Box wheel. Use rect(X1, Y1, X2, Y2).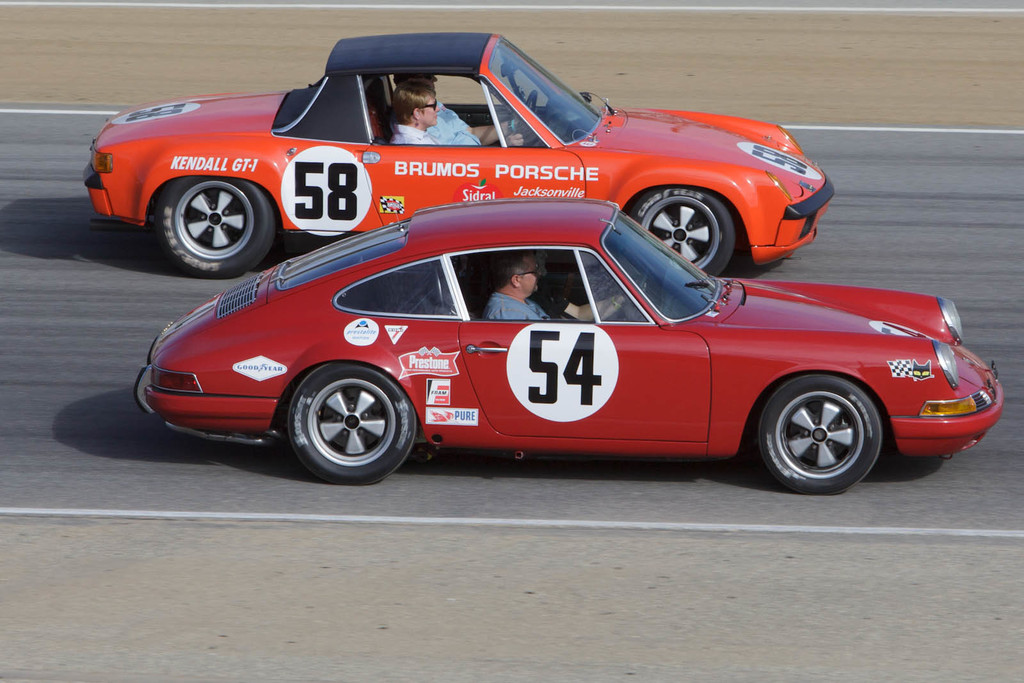
rect(275, 360, 413, 473).
